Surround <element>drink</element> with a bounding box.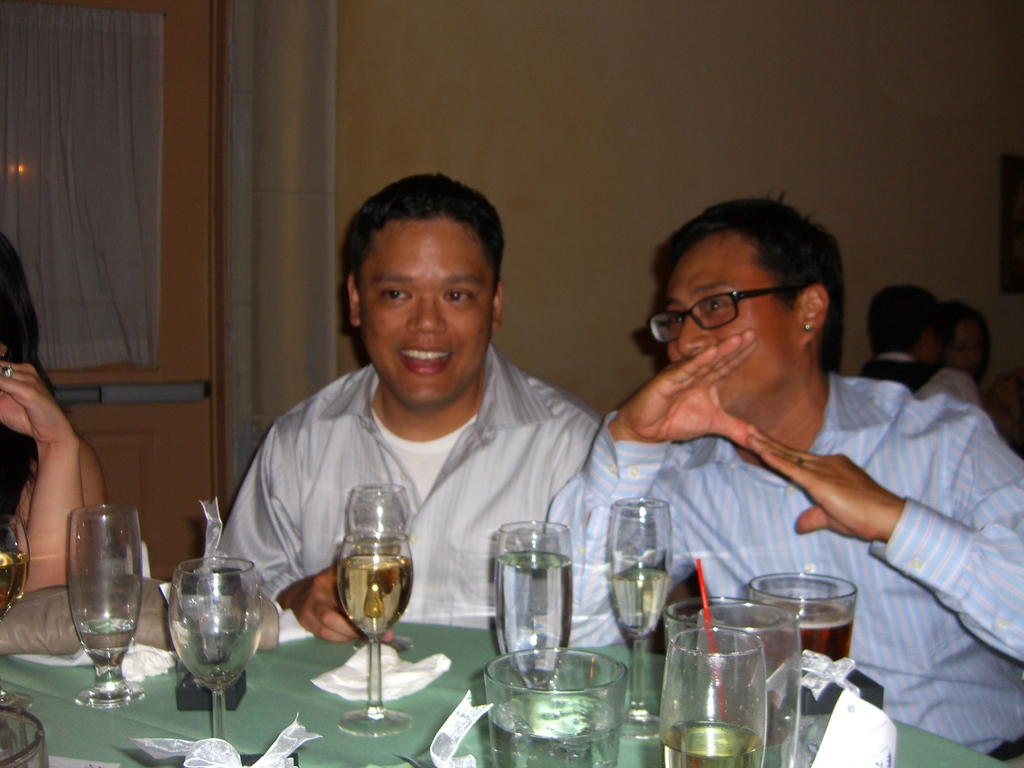
crop(319, 492, 413, 695).
